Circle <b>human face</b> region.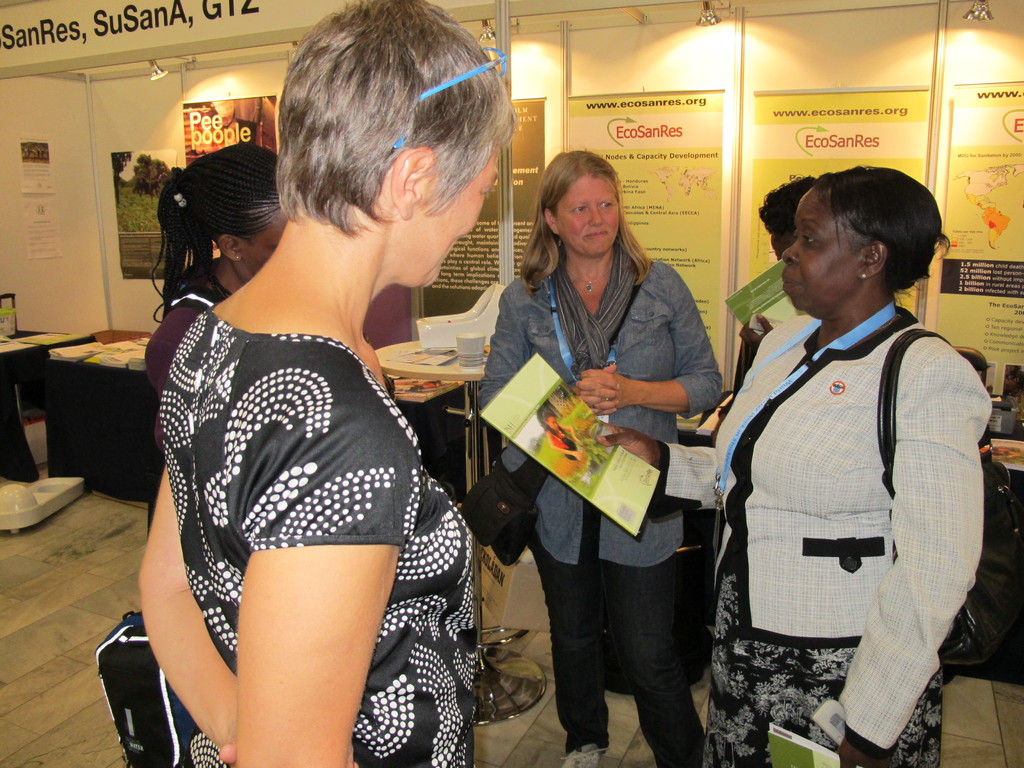
Region: x1=413, y1=141, x2=504, y2=289.
